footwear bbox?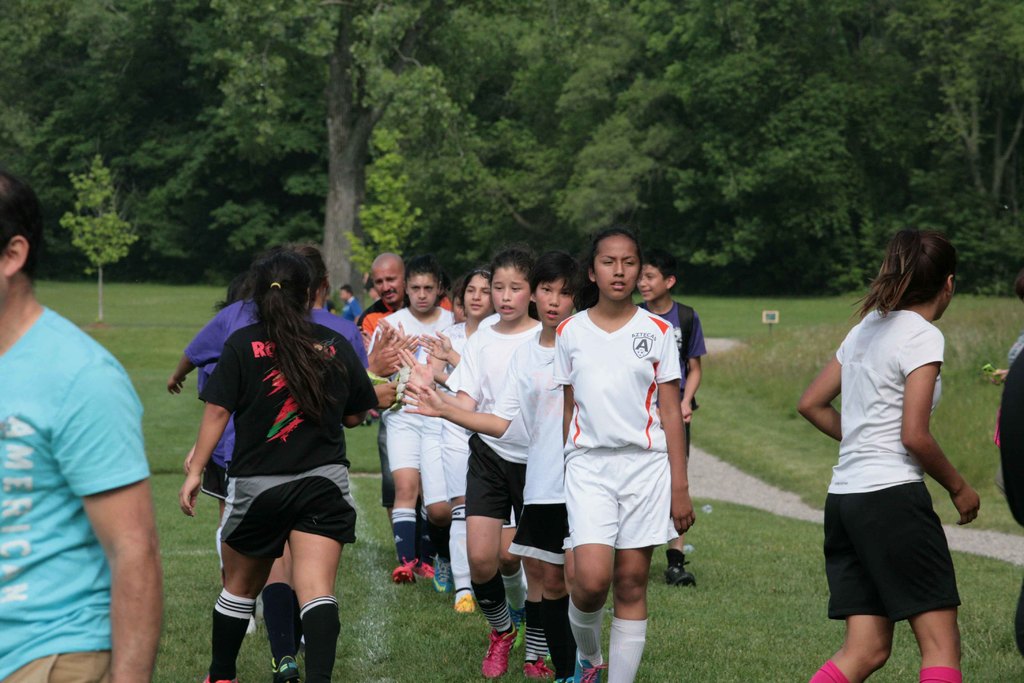
{"left": 415, "top": 561, "right": 435, "bottom": 575}
